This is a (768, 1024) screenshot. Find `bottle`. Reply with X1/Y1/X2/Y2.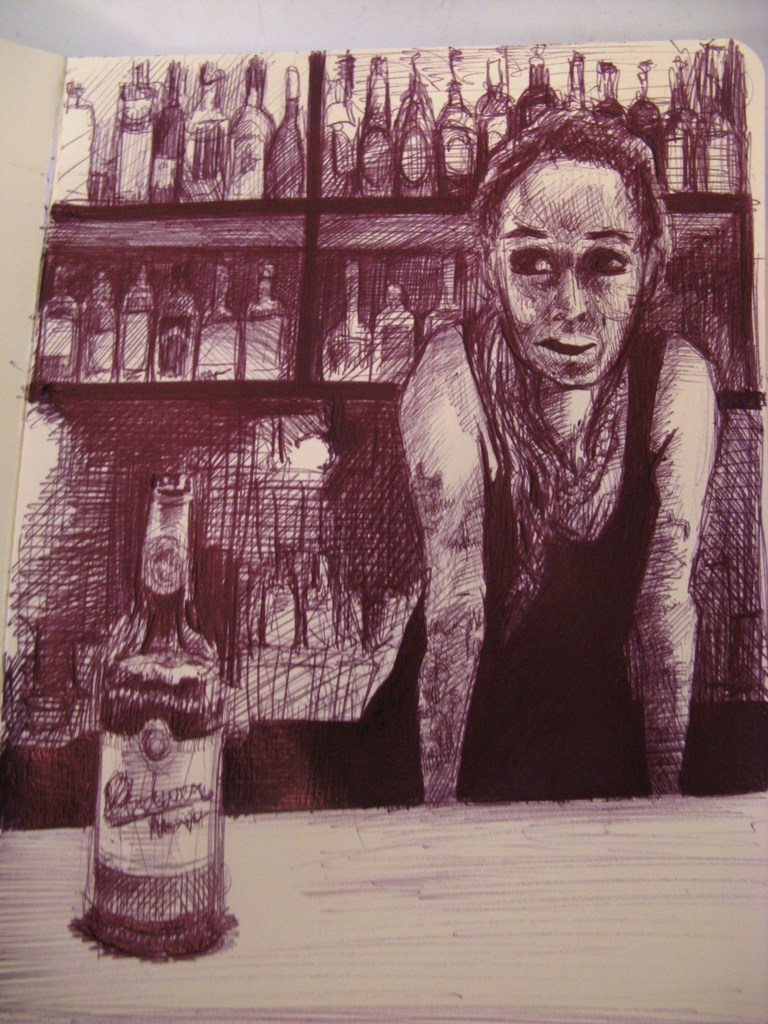
82/273/111/381.
